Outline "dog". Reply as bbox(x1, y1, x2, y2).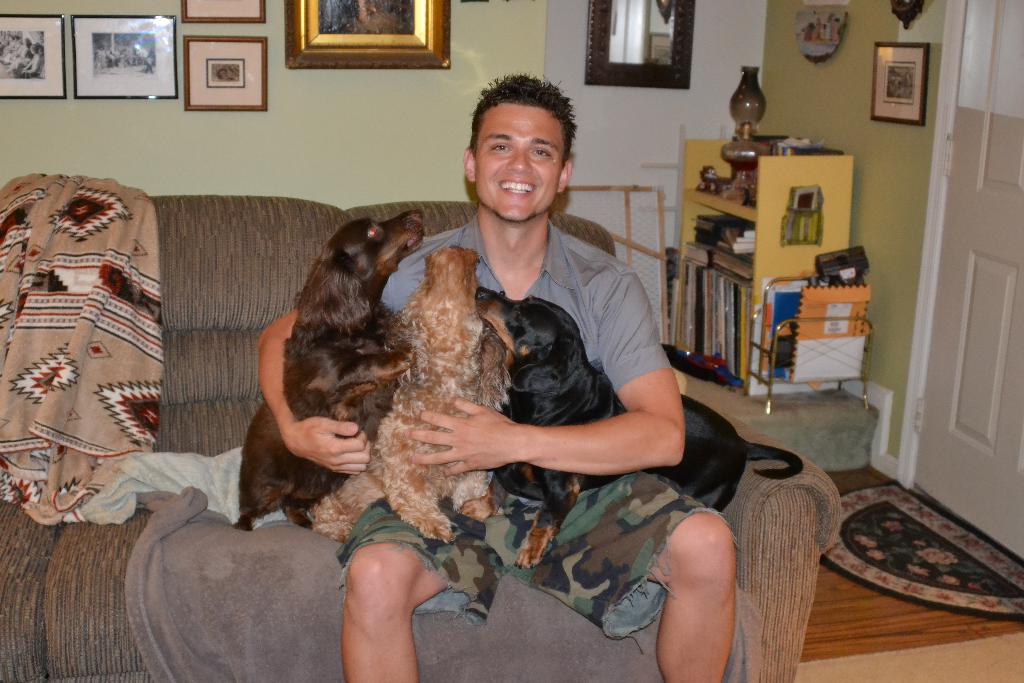
bbox(232, 200, 431, 534).
